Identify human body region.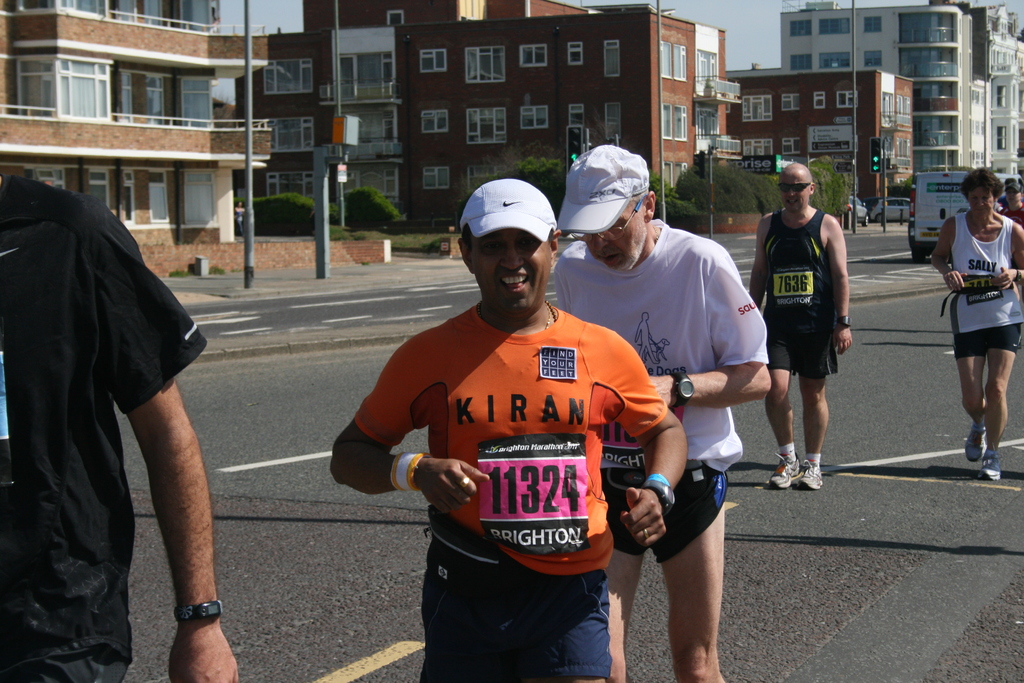
Region: <bbox>747, 209, 857, 488</bbox>.
